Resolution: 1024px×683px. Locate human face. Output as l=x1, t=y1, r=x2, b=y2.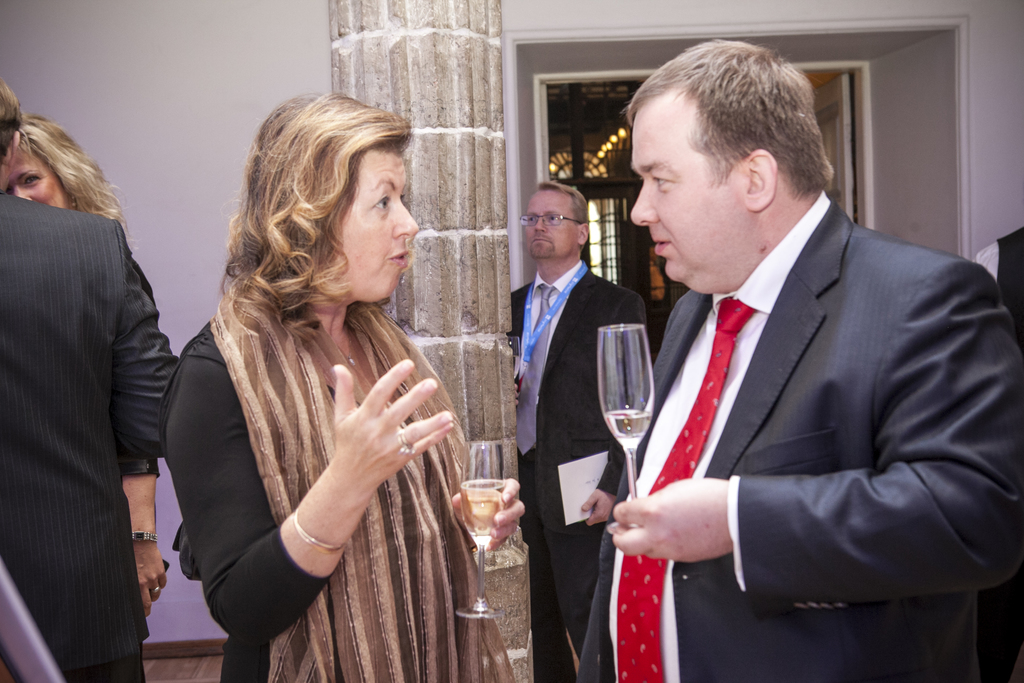
l=518, t=184, r=572, b=255.
